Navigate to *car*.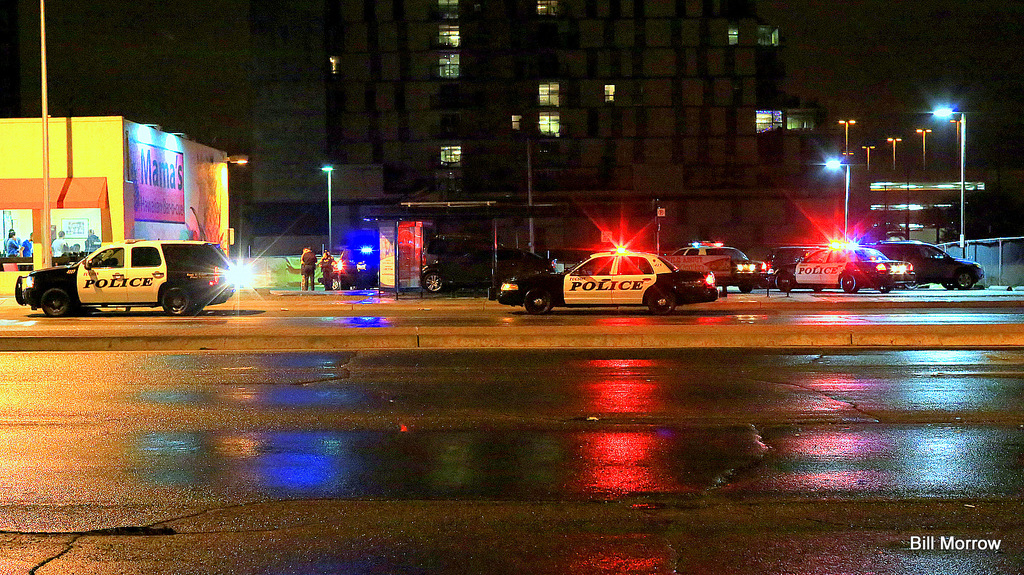
Navigation target: box(771, 241, 916, 292).
